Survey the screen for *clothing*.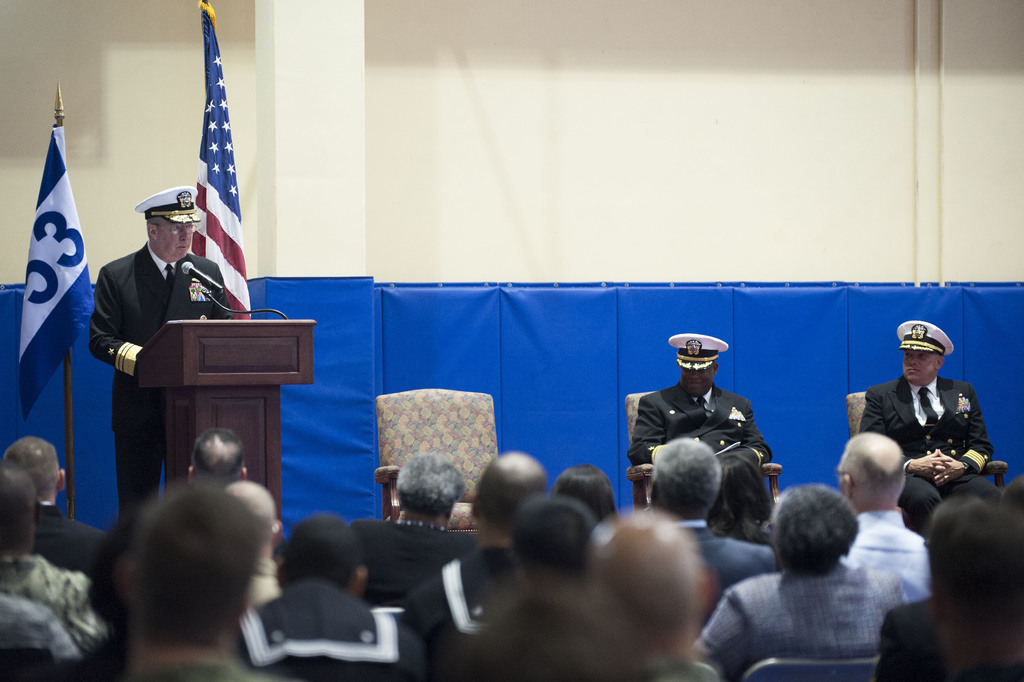
Survey found: pyautogui.locateOnScreen(862, 372, 1000, 533).
